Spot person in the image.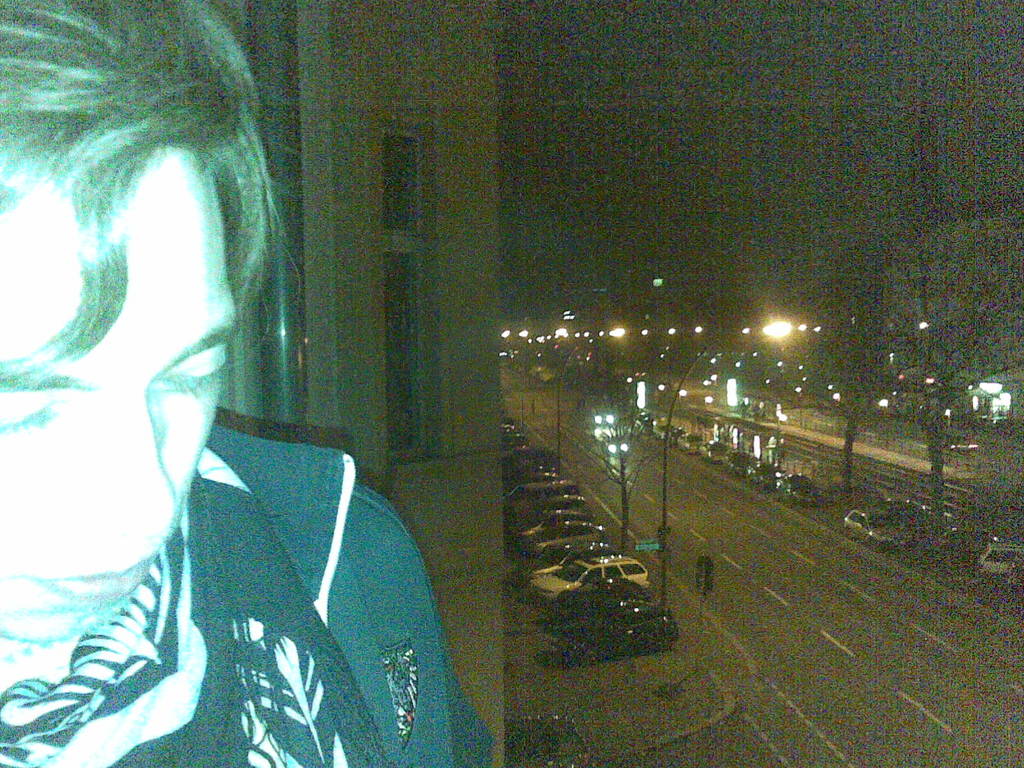
person found at box(0, 0, 490, 767).
